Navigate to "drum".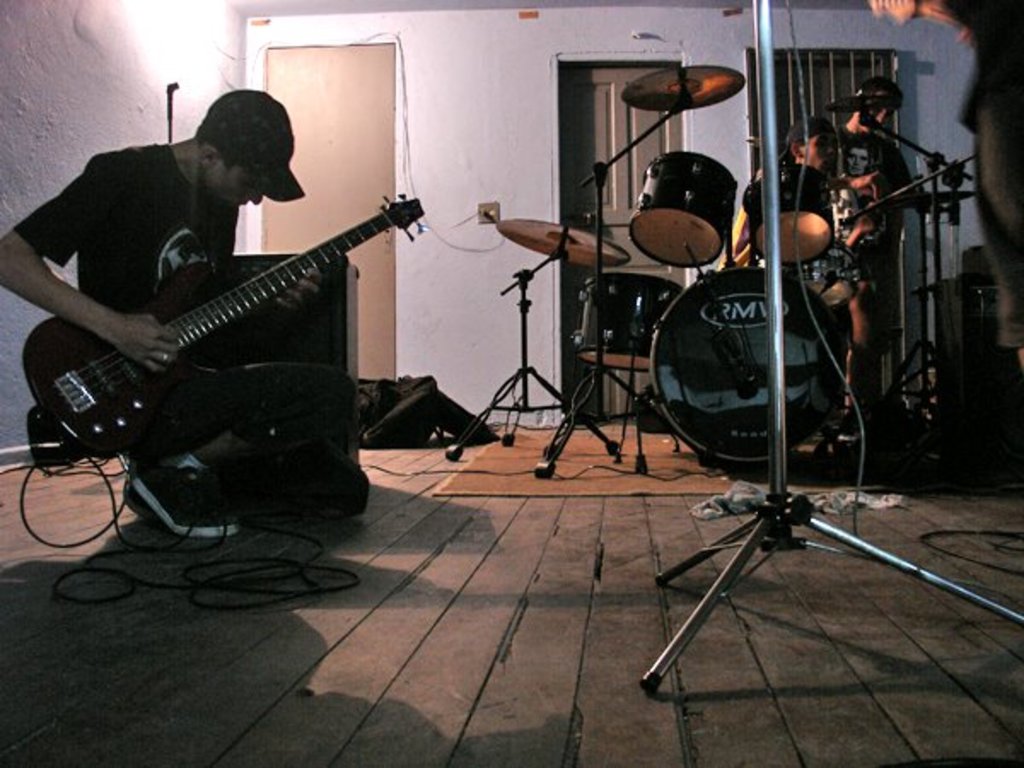
Navigation target: left=744, top=164, right=829, bottom=266.
